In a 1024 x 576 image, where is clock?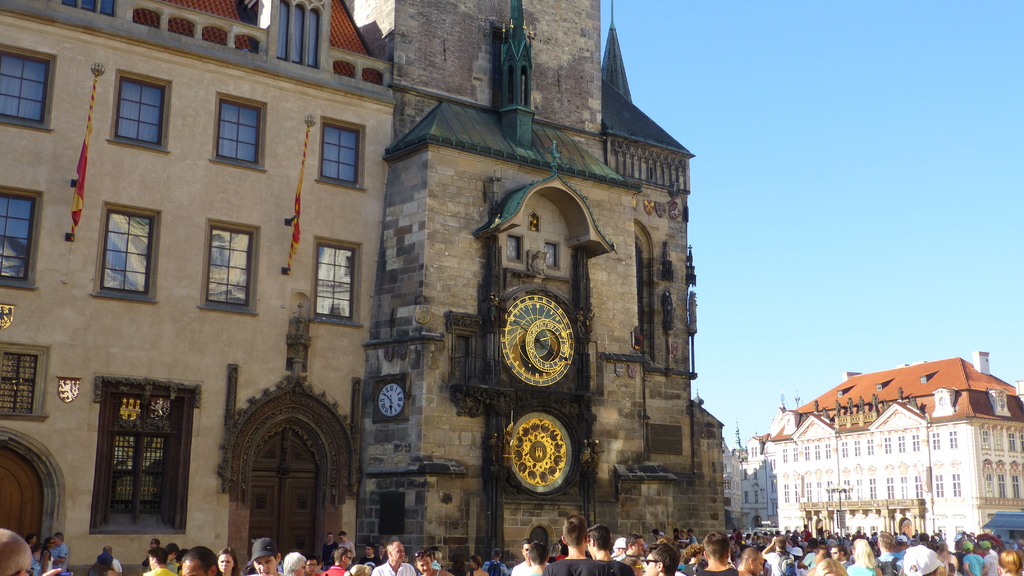
[left=366, top=374, right=411, bottom=422].
